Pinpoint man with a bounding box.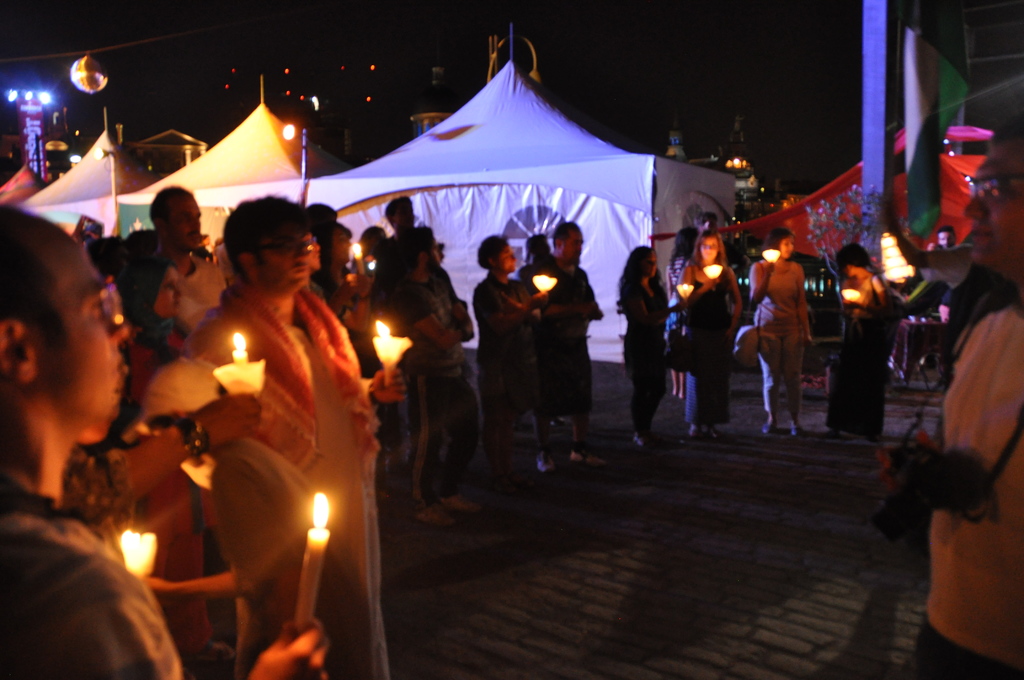
x1=875, y1=114, x2=1023, y2=679.
